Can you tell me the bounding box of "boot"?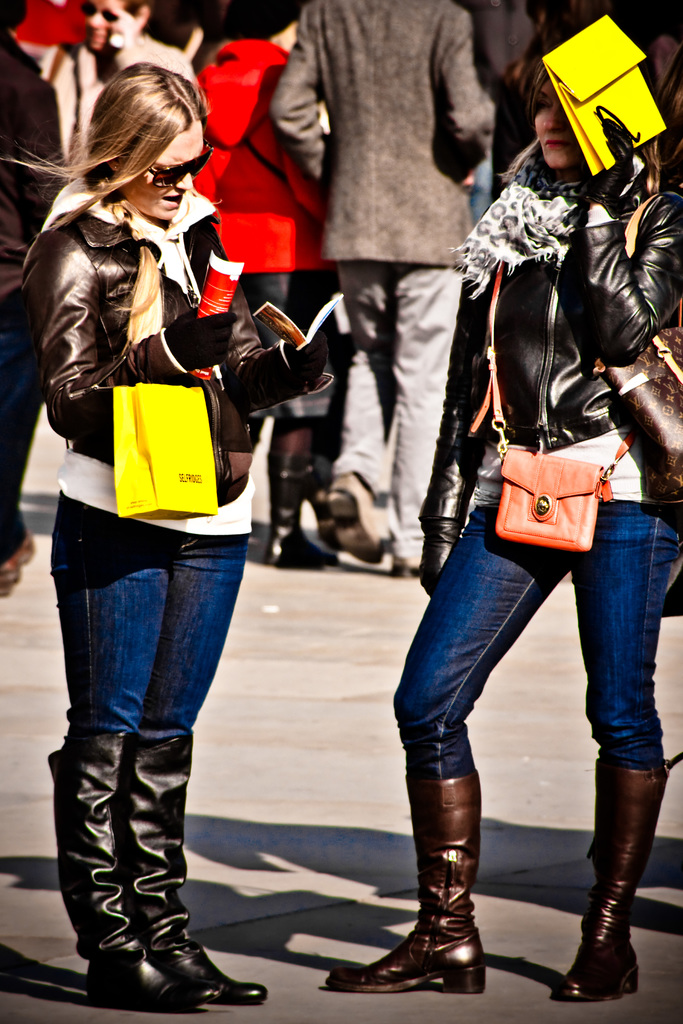
[553, 749, 682, 1012].
